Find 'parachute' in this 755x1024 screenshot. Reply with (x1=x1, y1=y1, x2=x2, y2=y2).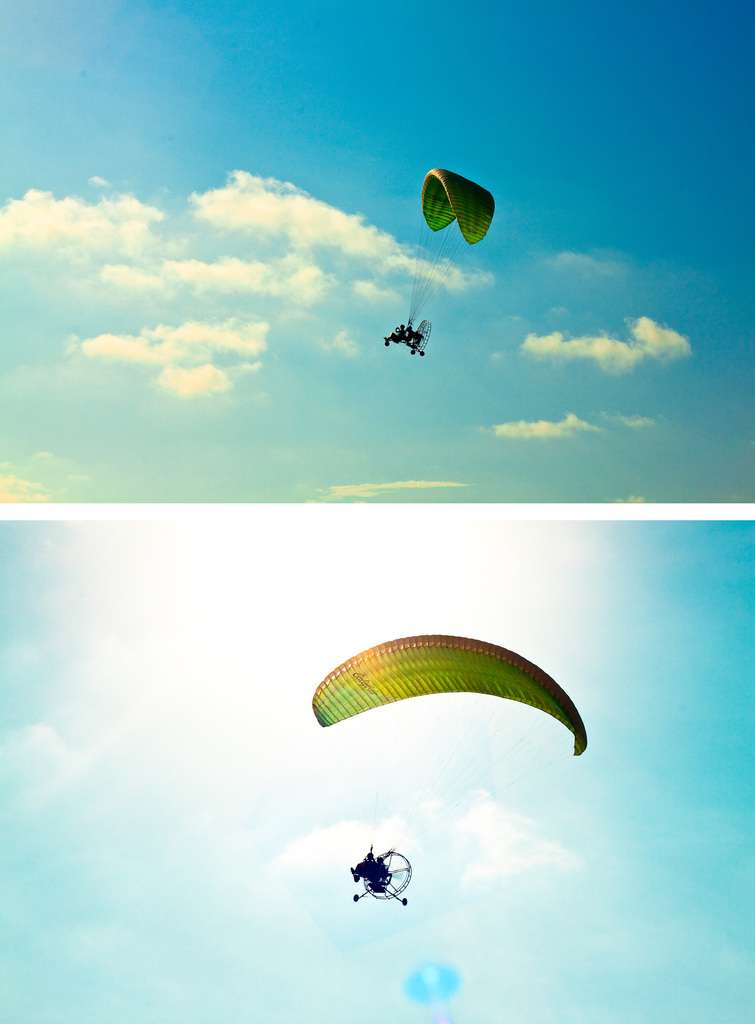
(x1=402, y1=168, x2=496, y2=333).
